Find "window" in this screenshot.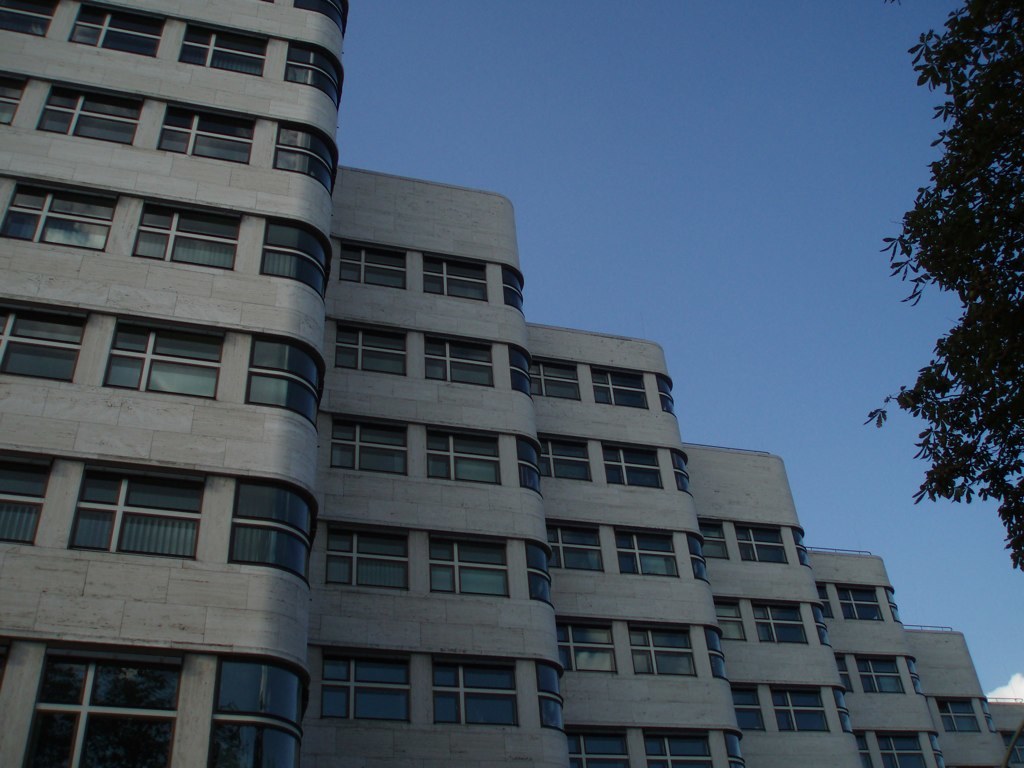
The bounding box for "window" is 68,3,169,55.
